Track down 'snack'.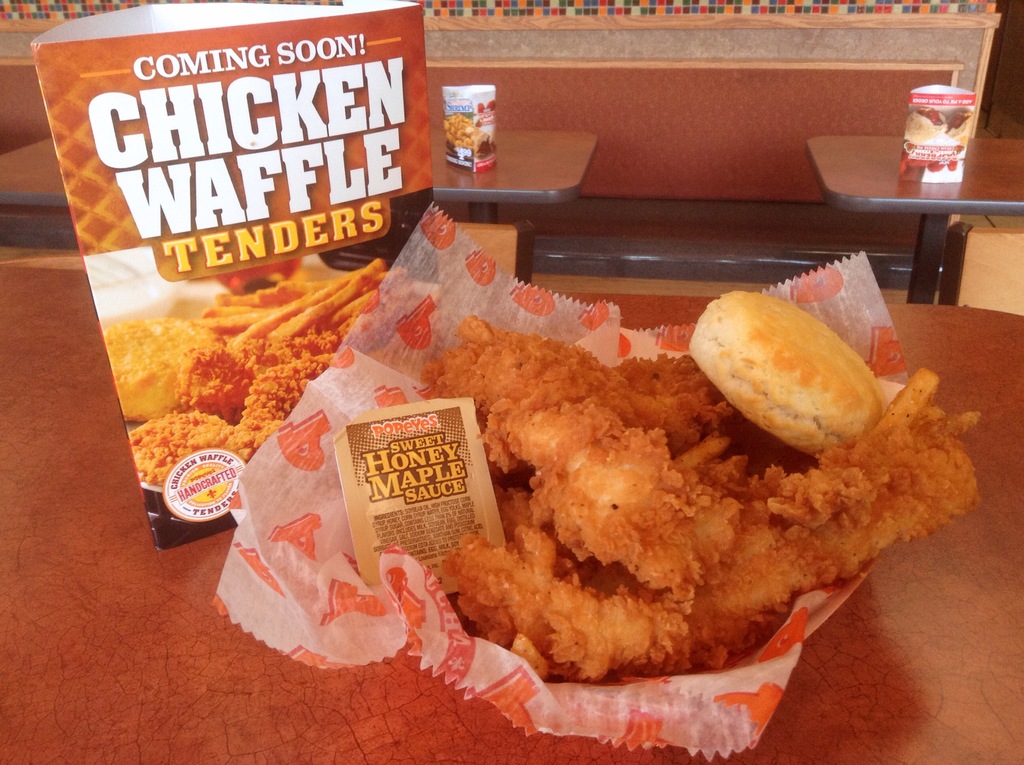
Tracked to box=[687, 290, 890, 460].
